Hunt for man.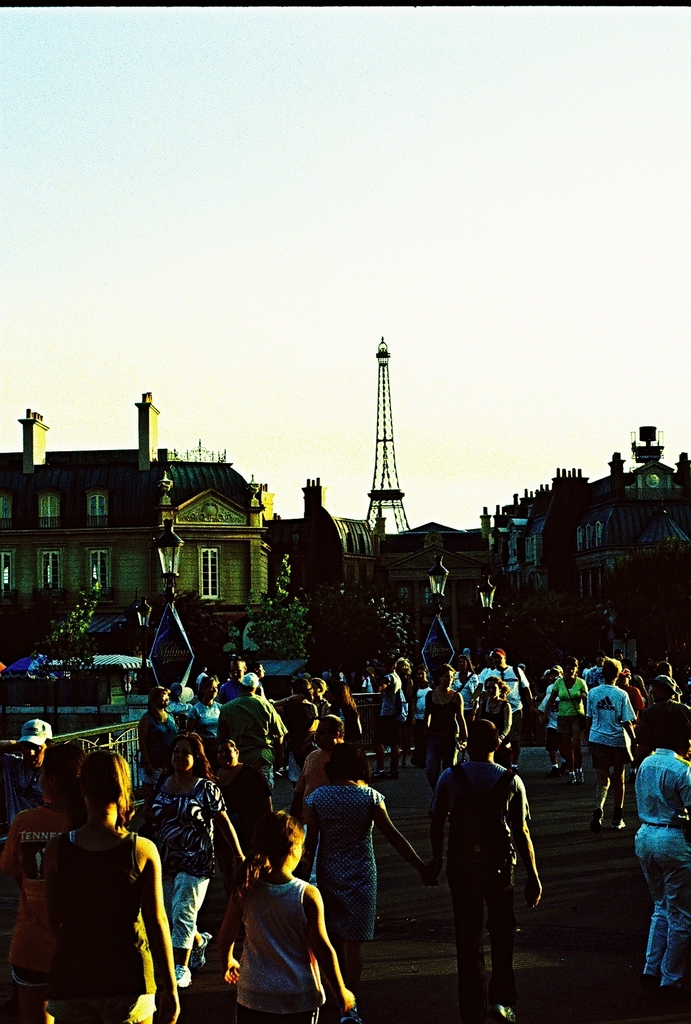
Hunted down at 219 668 296 824.
